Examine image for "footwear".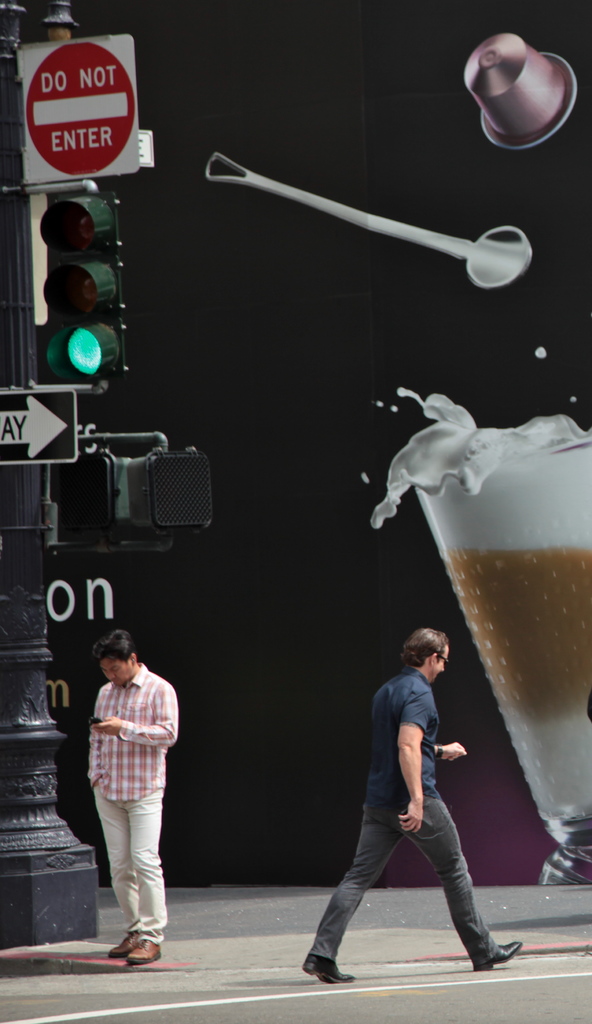
Examination result: [474,940,520,970].
